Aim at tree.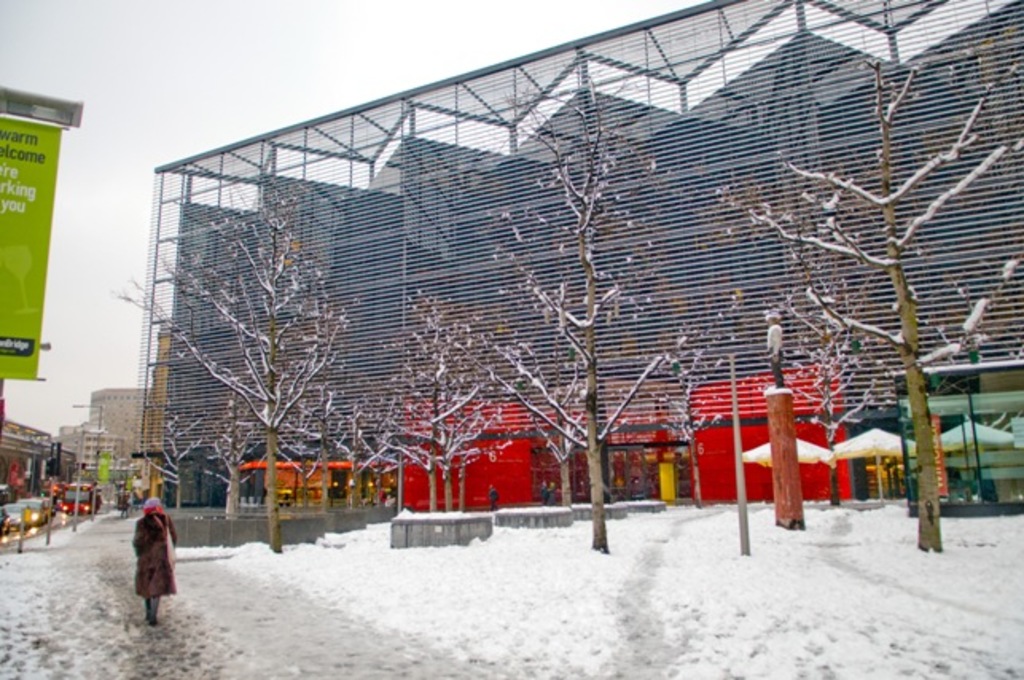
Aimed at select_region(760, 45, 1010, 514).
